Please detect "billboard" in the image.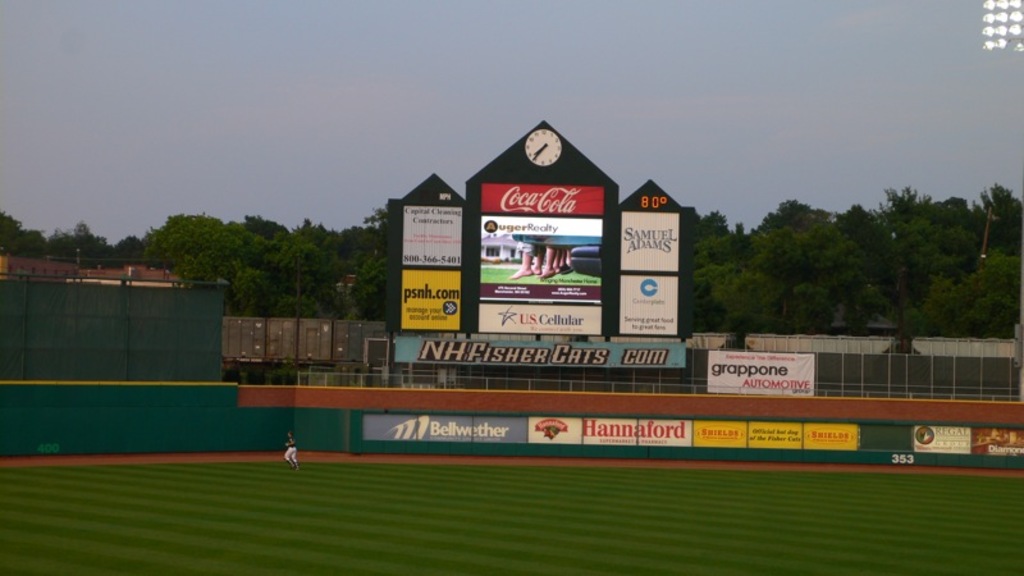
[x1=621, y1=214, x2=681, y2=270].
